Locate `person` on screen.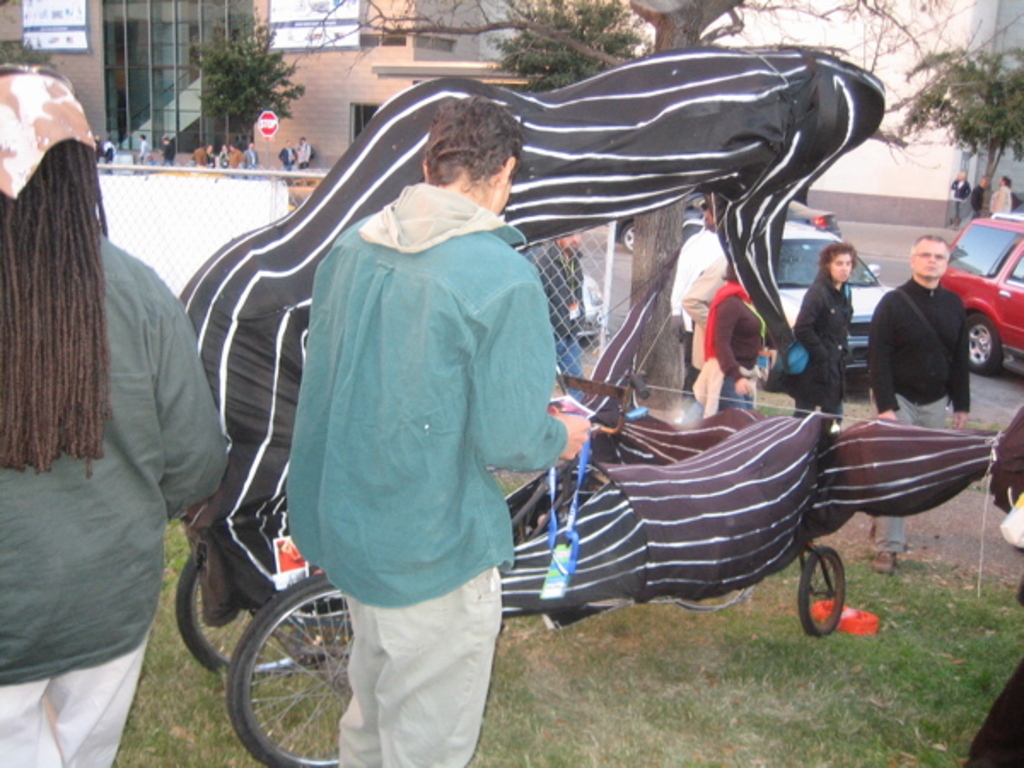
On screen at (0,61,224,766).
